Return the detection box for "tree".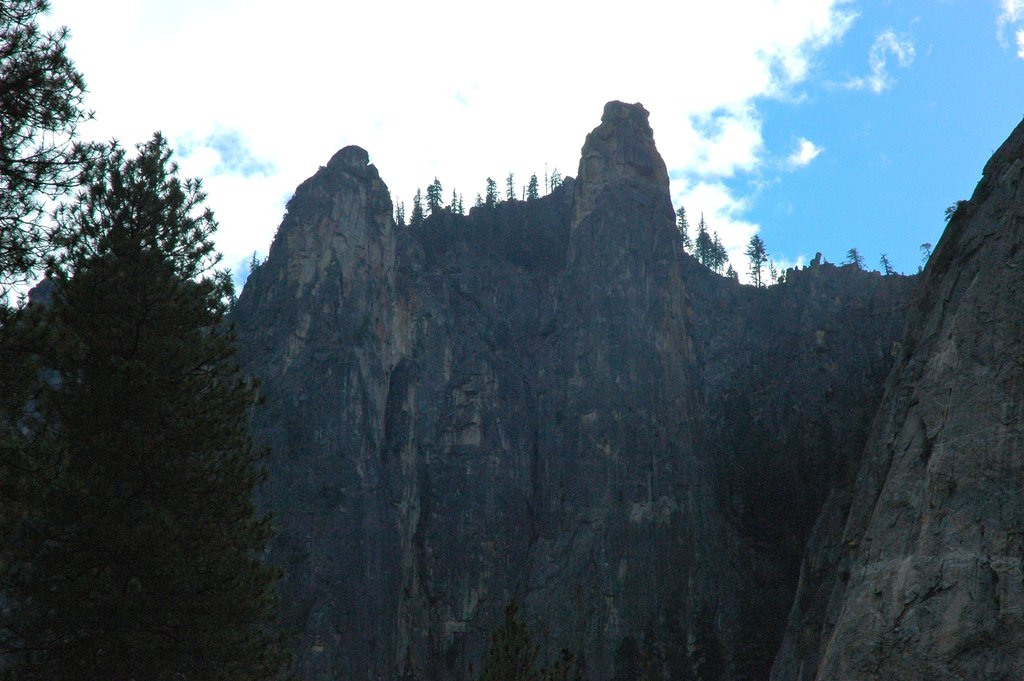
box=[529, 181, 535, 200].
